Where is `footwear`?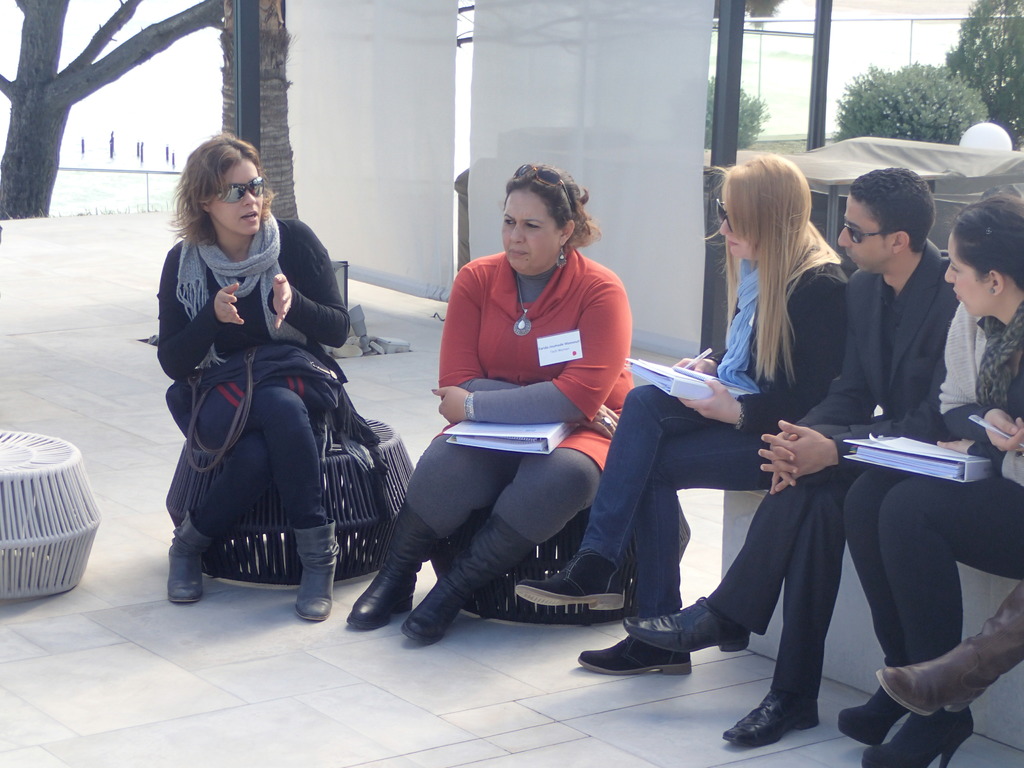
291/521/334/619.
